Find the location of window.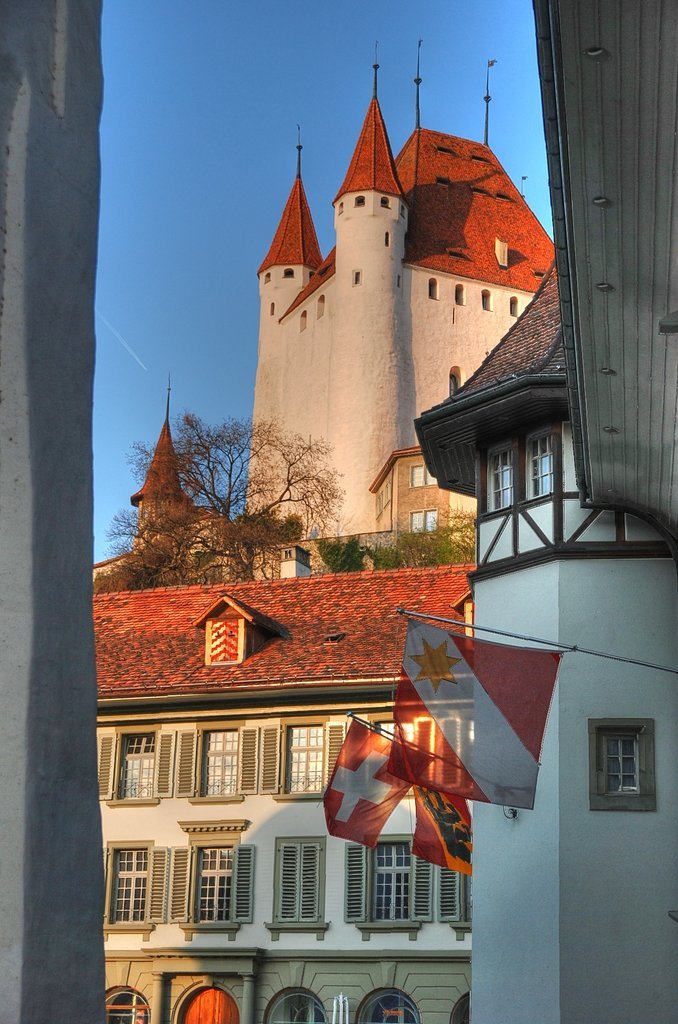
Location: bbox=(259, 991, 325, 1023).
